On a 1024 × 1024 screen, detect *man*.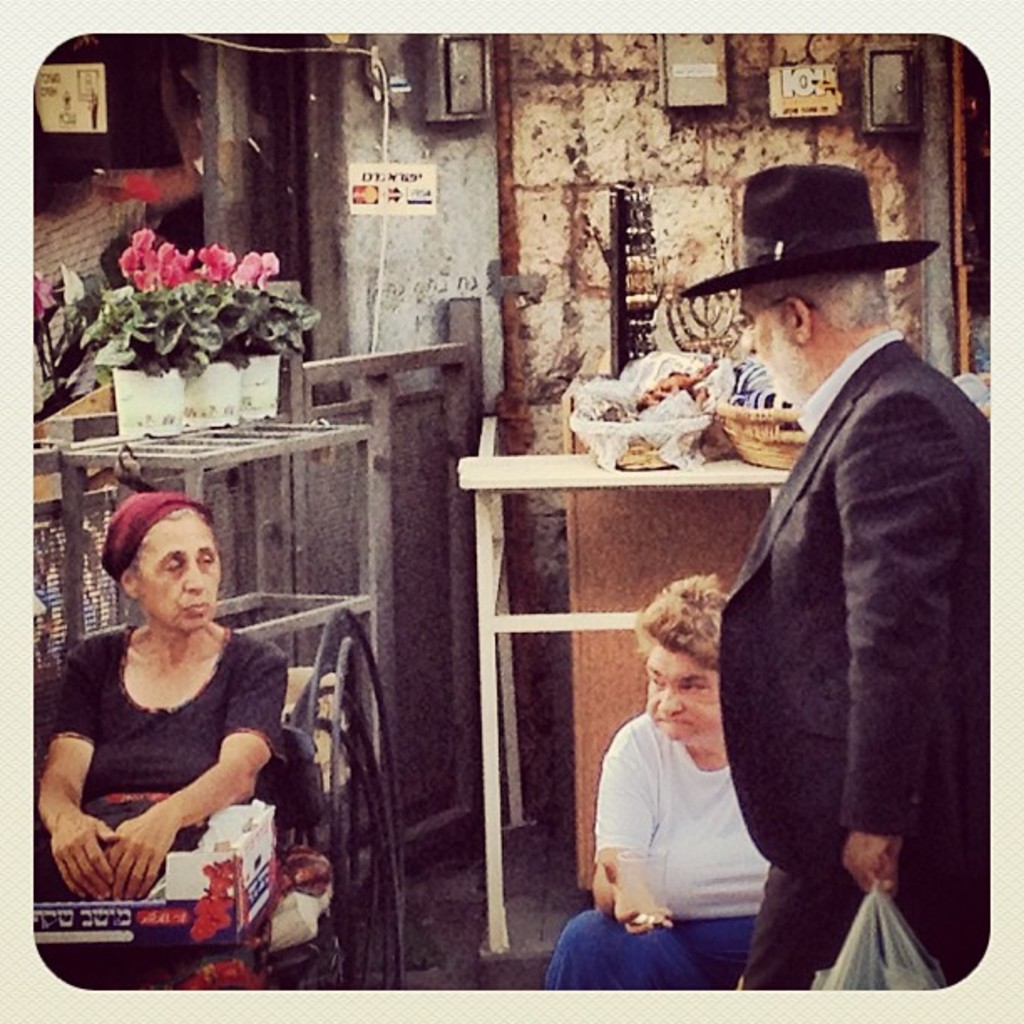
Rect(681, 141, 992, 1014).
